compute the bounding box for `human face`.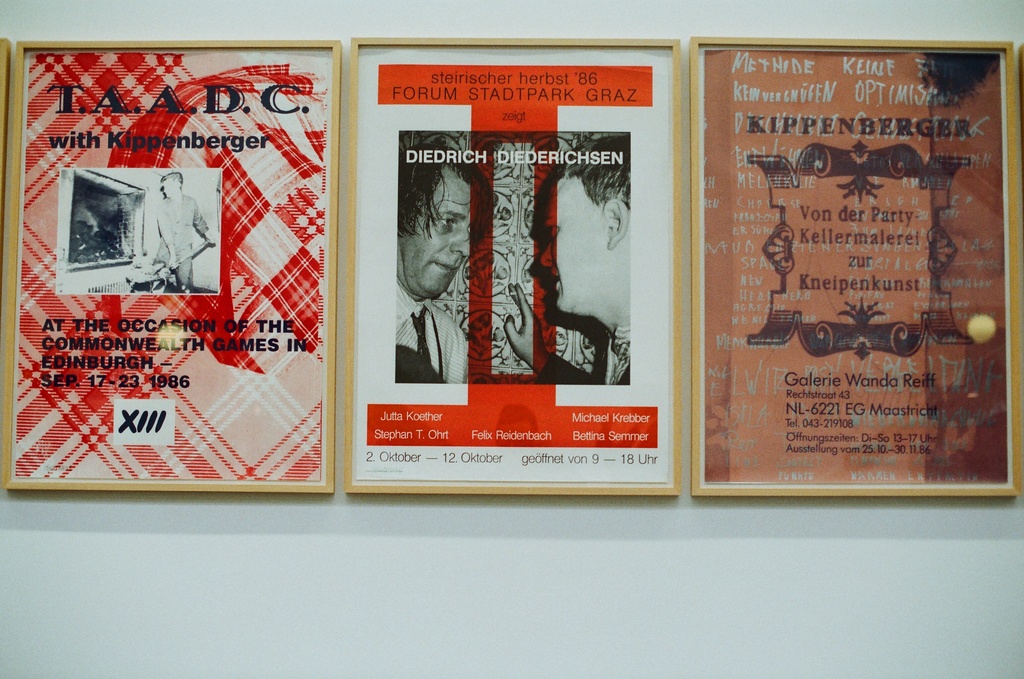
select_region(405, 165, 472, 299).
